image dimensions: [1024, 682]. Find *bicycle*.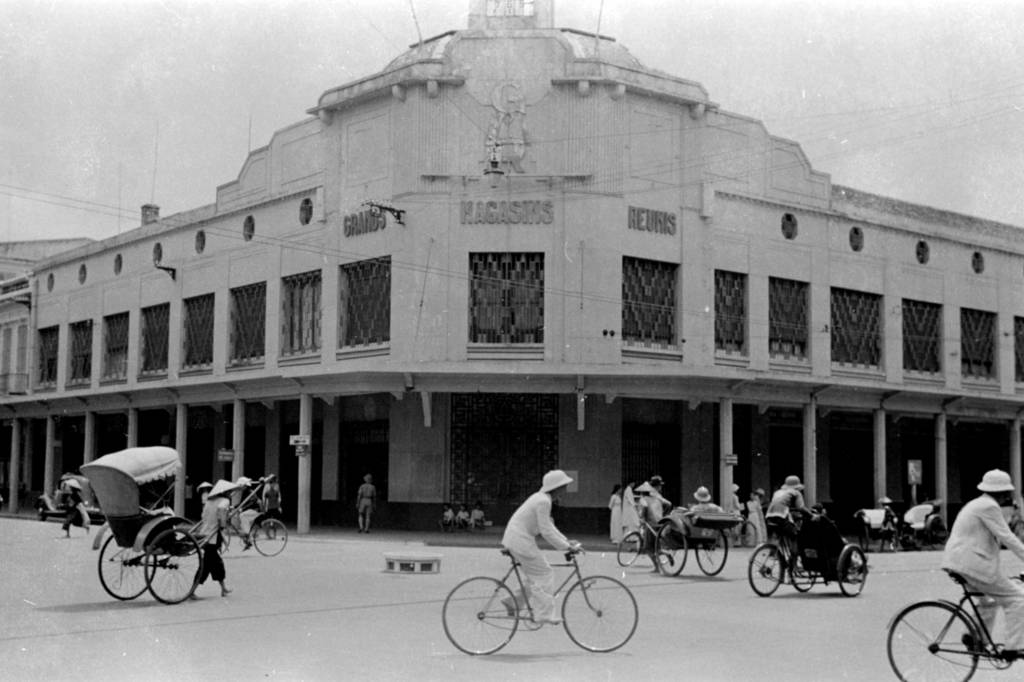
[102,447,239,603].
